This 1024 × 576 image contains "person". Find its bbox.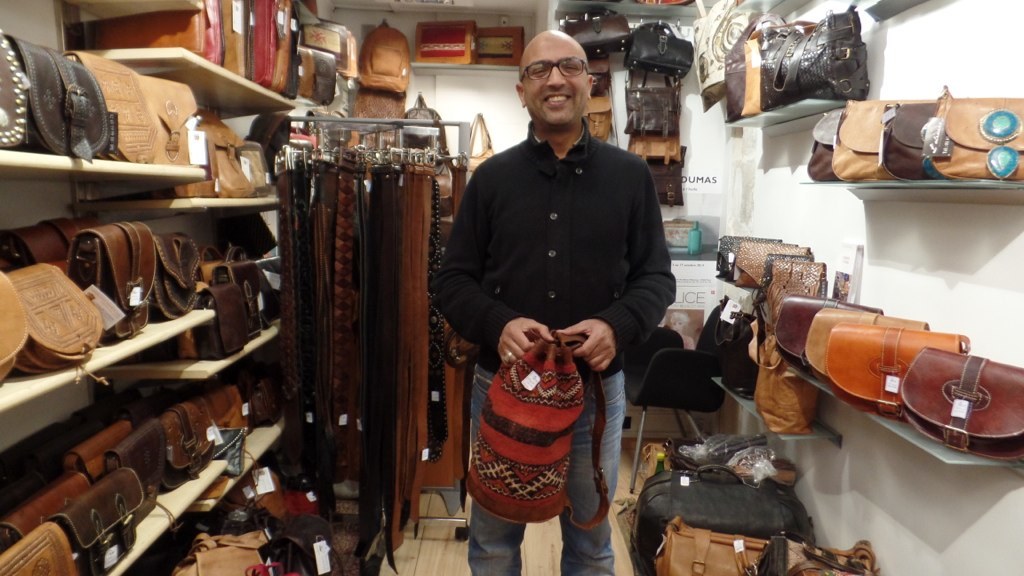
[x1=433, y1=23, x2=679, y2=575].
